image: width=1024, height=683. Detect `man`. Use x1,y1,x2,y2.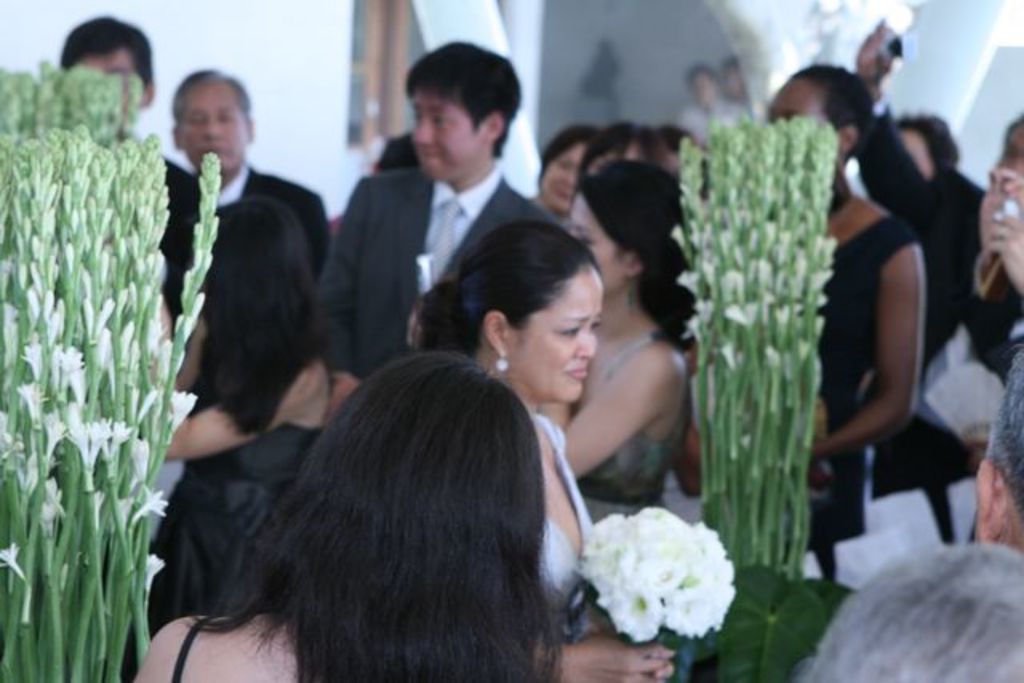
803,336,1022,681.
